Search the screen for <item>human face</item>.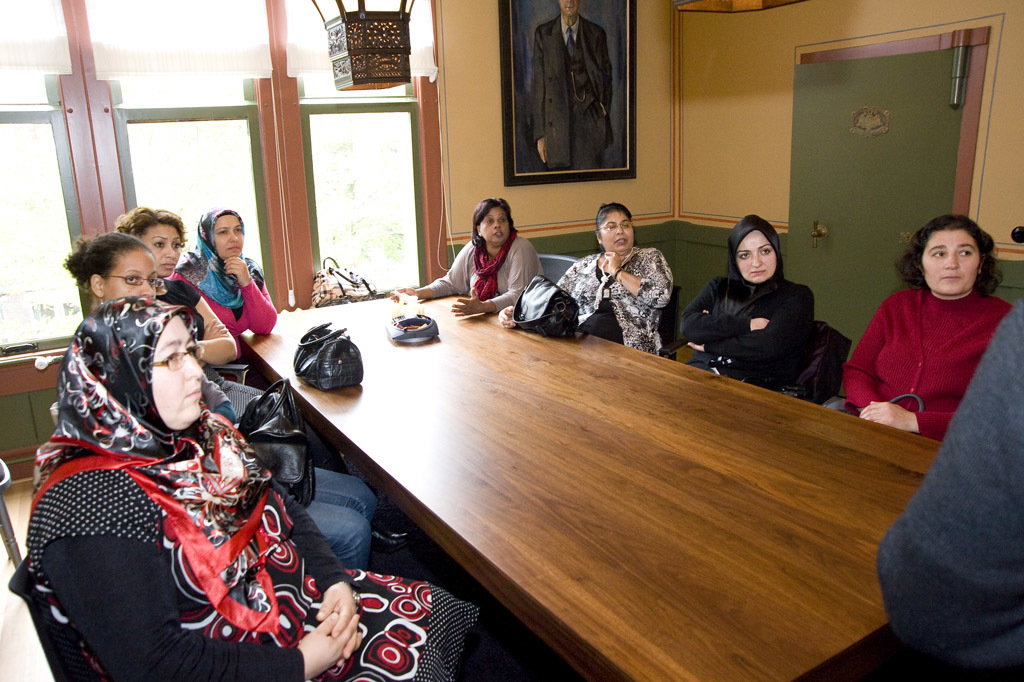
Found at 102/248/160/304.
